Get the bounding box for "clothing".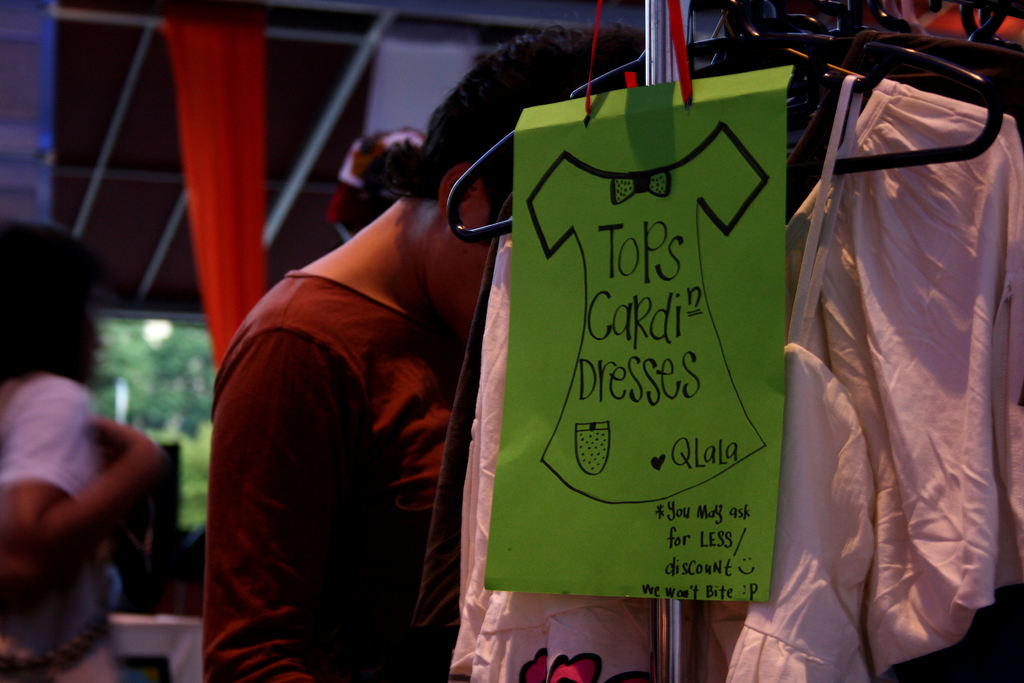
200,126,508,677.
